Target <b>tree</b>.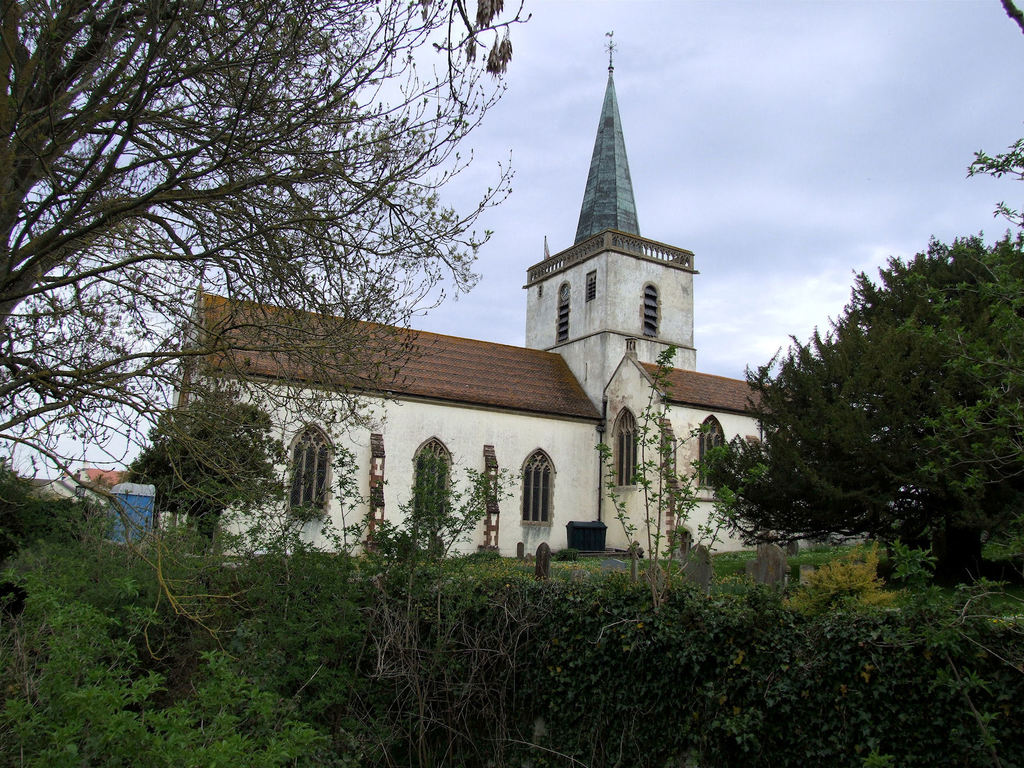
Target region: locate(0, 0, 533, 659).
